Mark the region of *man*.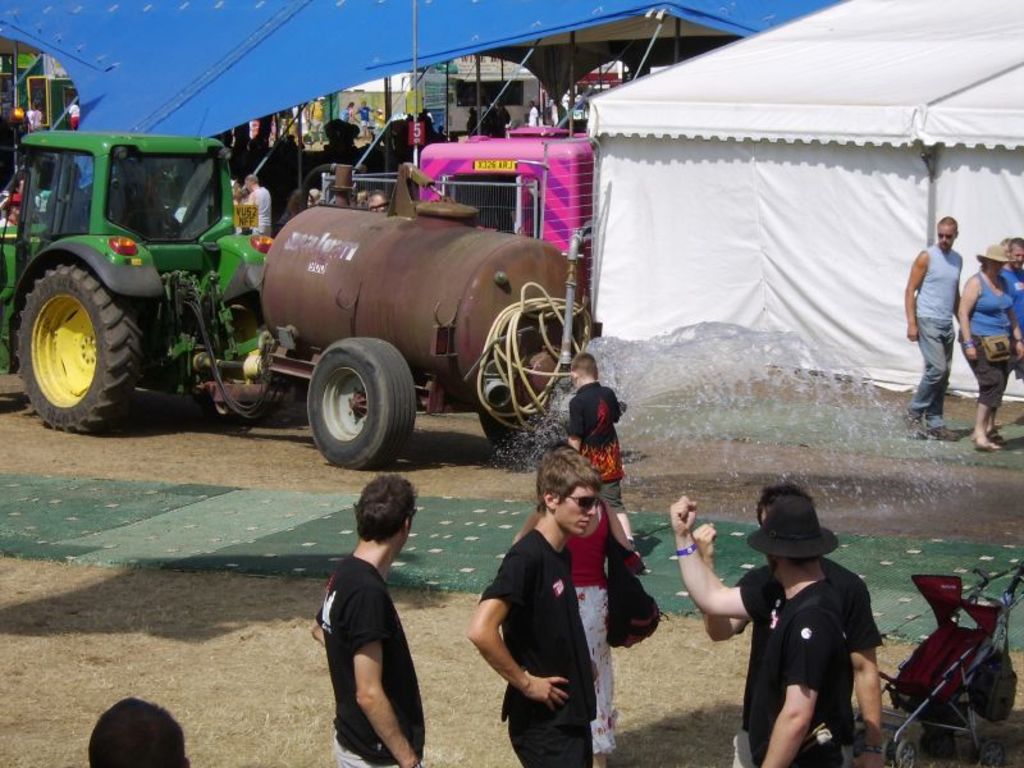
Region: (x1=246, y1=172, x2=270, y2=238).
